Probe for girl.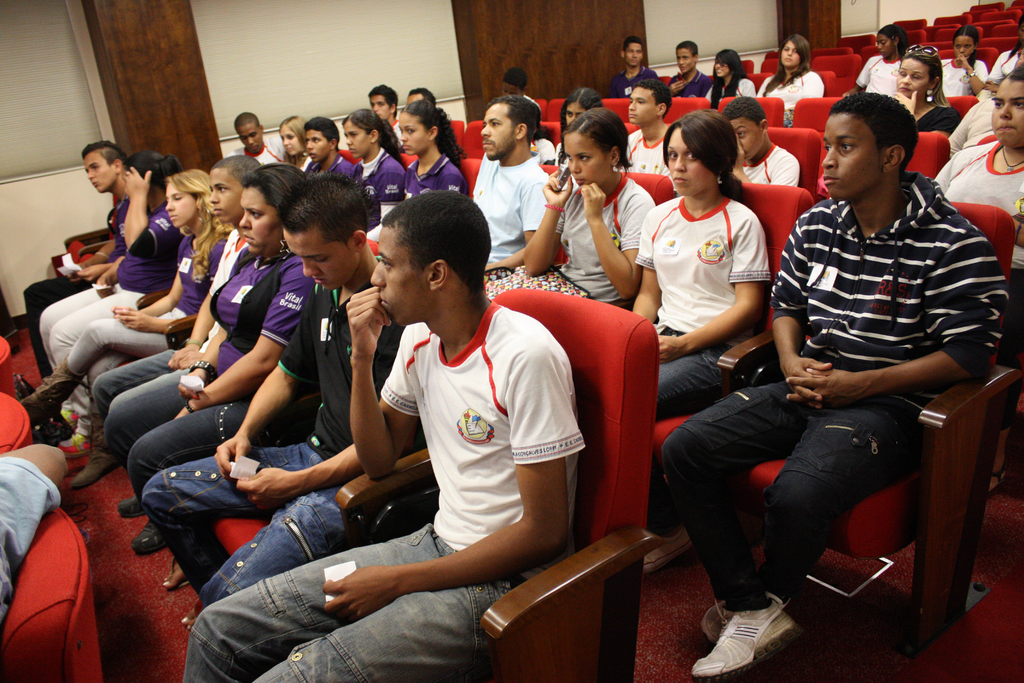
Probe result: box(620, 105, 782, 575).
